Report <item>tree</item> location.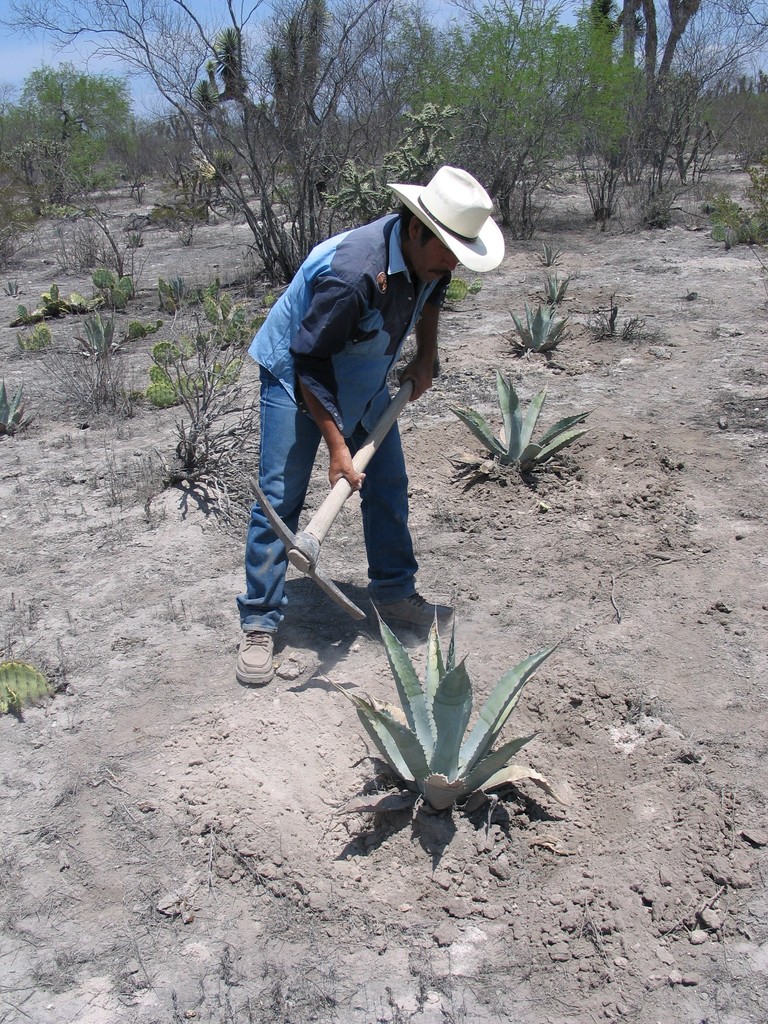
Report: {"left": 0, "top": 0, "right": 427, "bottom": 283}.
